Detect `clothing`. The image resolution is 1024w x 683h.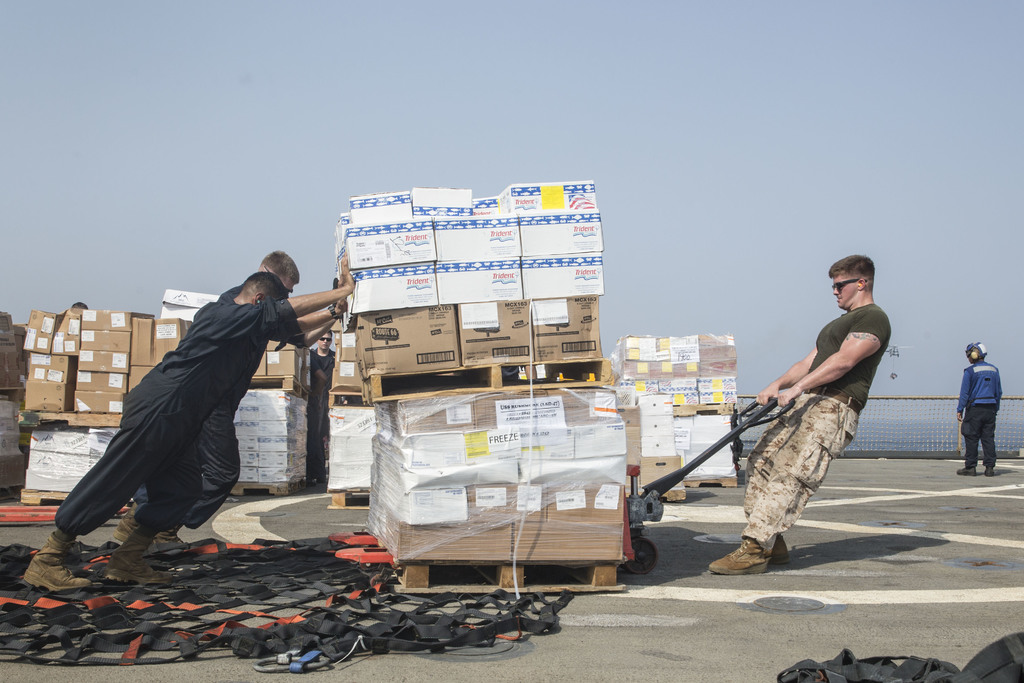
region(54, 299, 297, 540).
